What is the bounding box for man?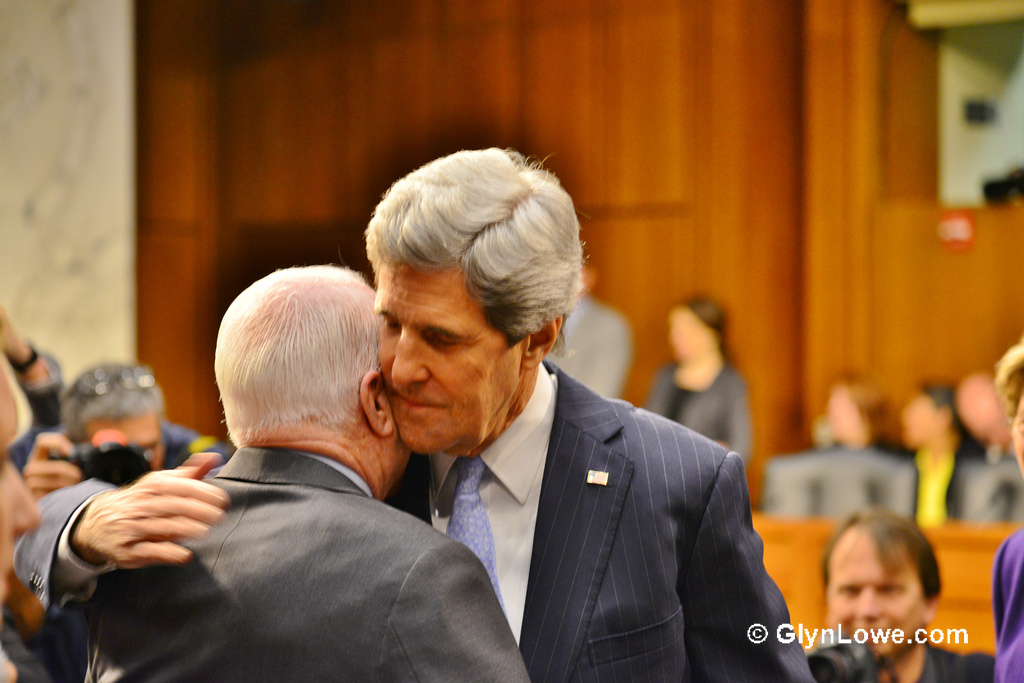
<box>13,146,809,682</box>.
